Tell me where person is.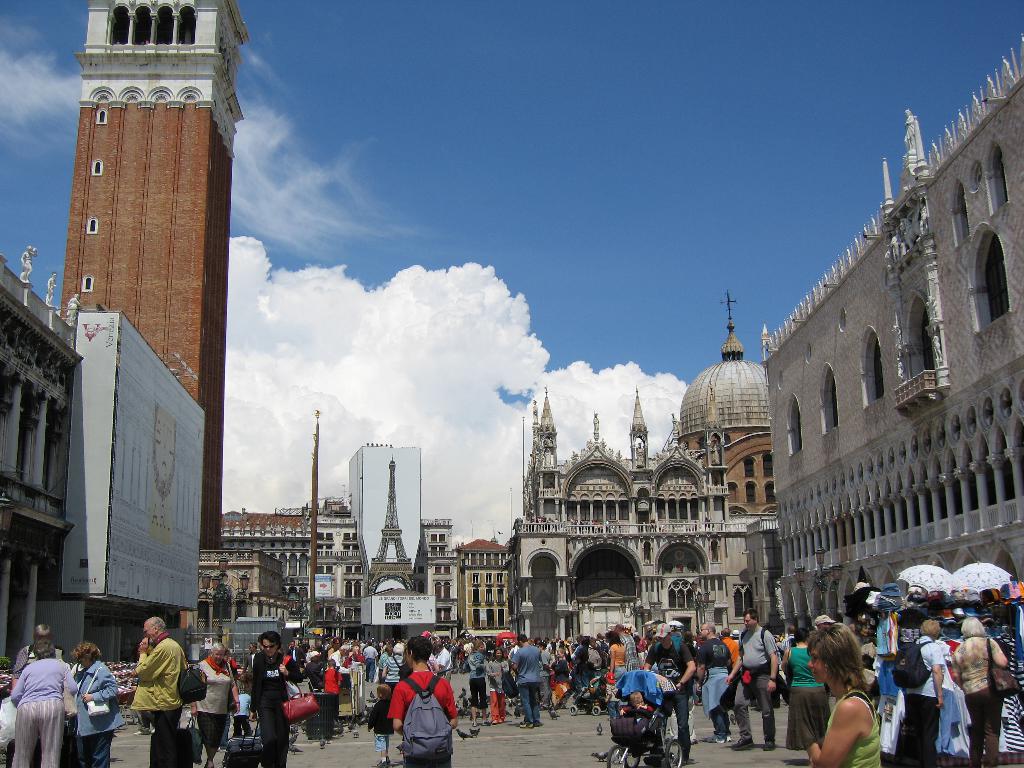
person is at 381:648:447:765.
